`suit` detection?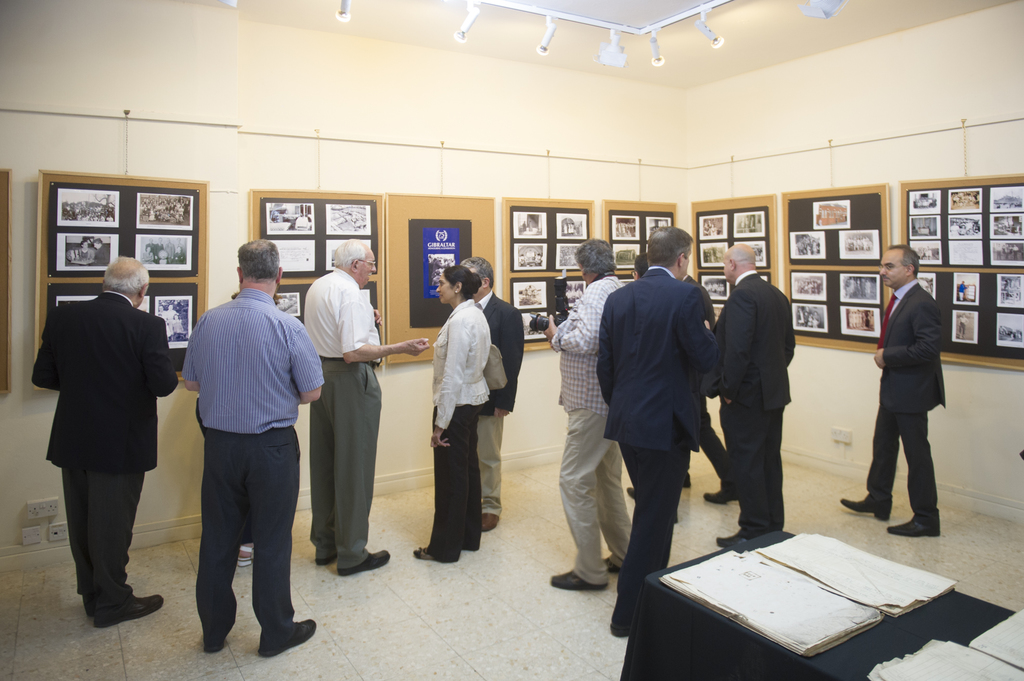
crop(596, 266, 719, 624)
